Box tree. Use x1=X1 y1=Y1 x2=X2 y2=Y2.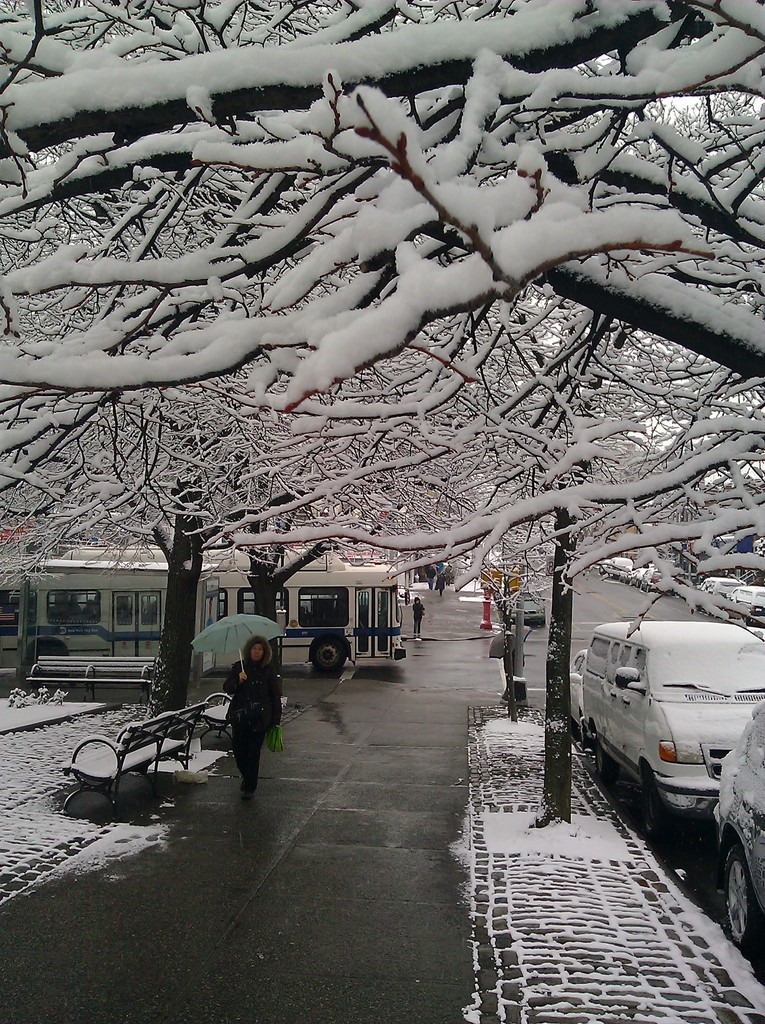
x1=527 y1=459 x2=592 y2=835.
